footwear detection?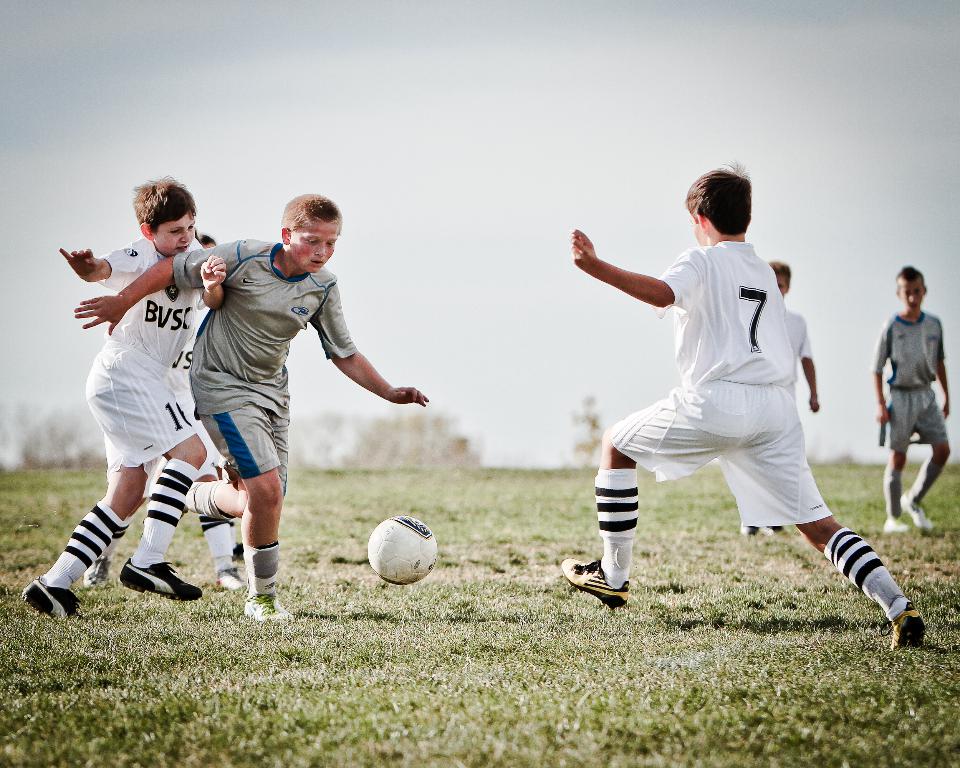
bbox=(740, 523, 764, 535)
